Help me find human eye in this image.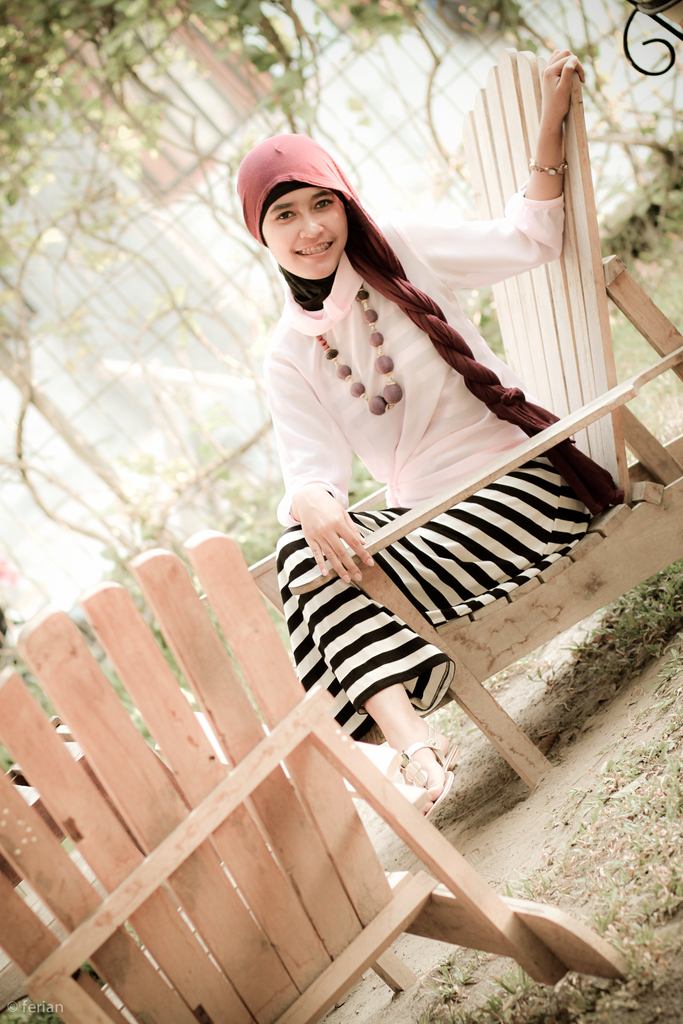
Found it: 270,209,295,225.
